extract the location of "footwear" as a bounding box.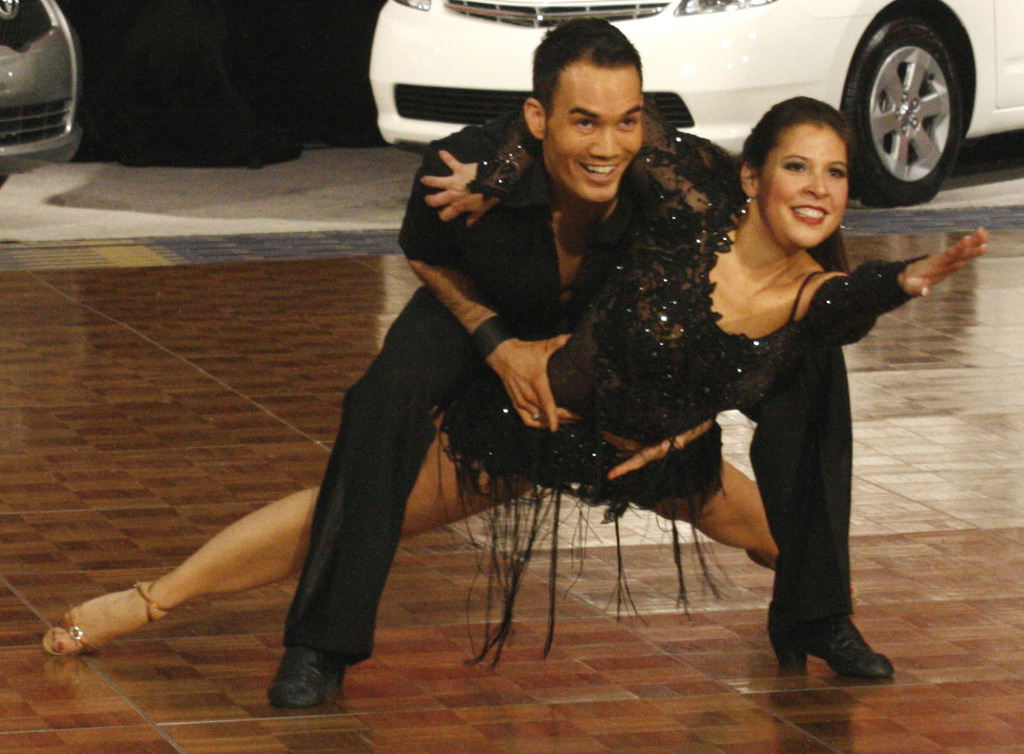
crop(260, 643, 348, 714).
